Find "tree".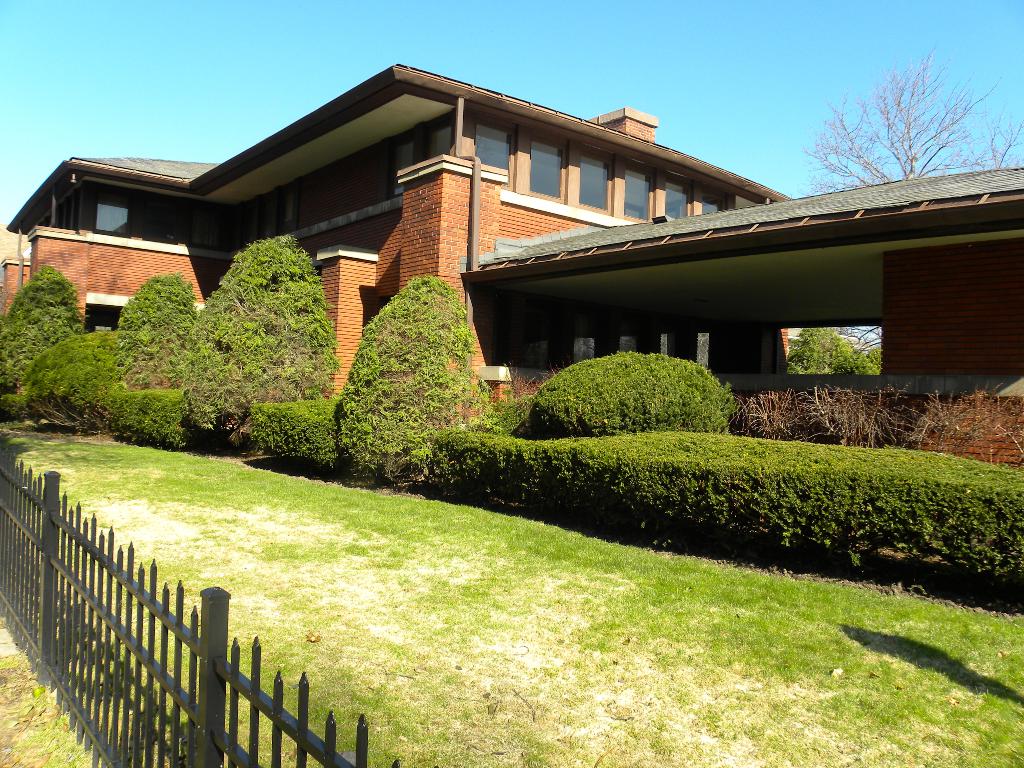
locate(35, 323, 116, 419).
